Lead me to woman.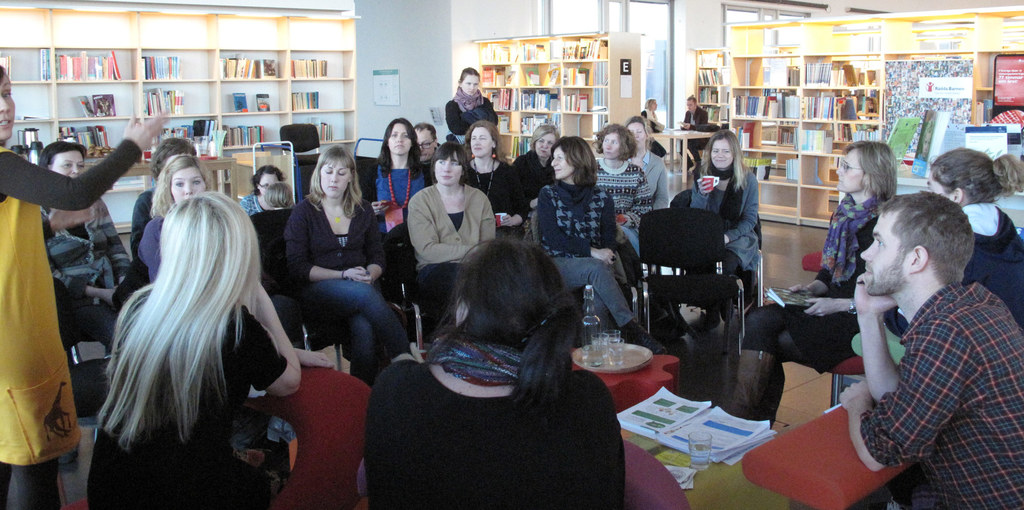
Lead to <bbox>636, 96, 674, 165</bbox>.
